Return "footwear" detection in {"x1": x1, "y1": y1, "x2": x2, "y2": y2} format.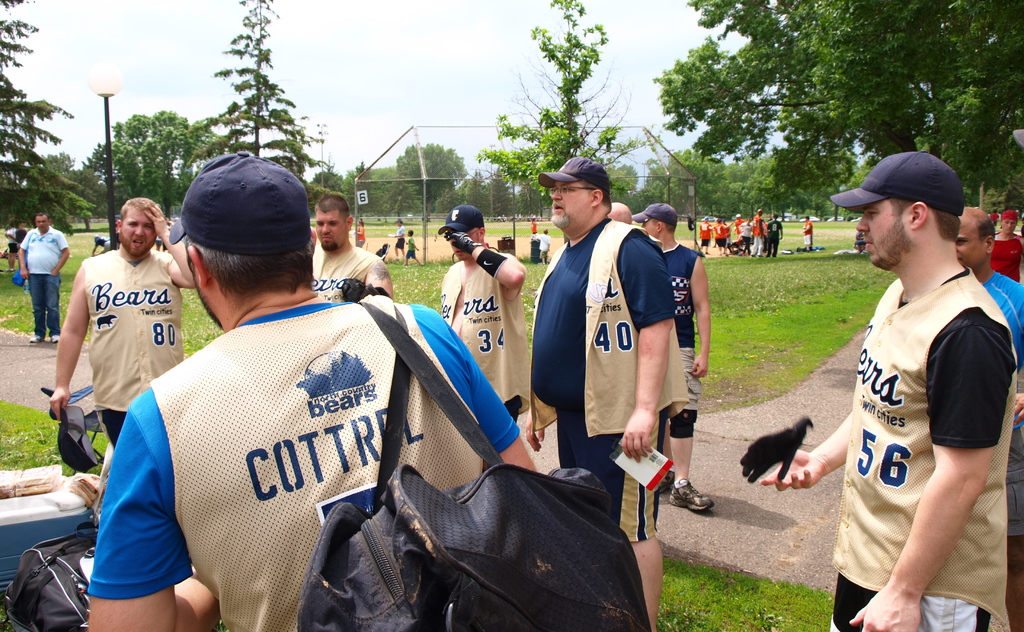
{"x1": 756, "y1": 254, "x2": 763, "y2": 257}.
